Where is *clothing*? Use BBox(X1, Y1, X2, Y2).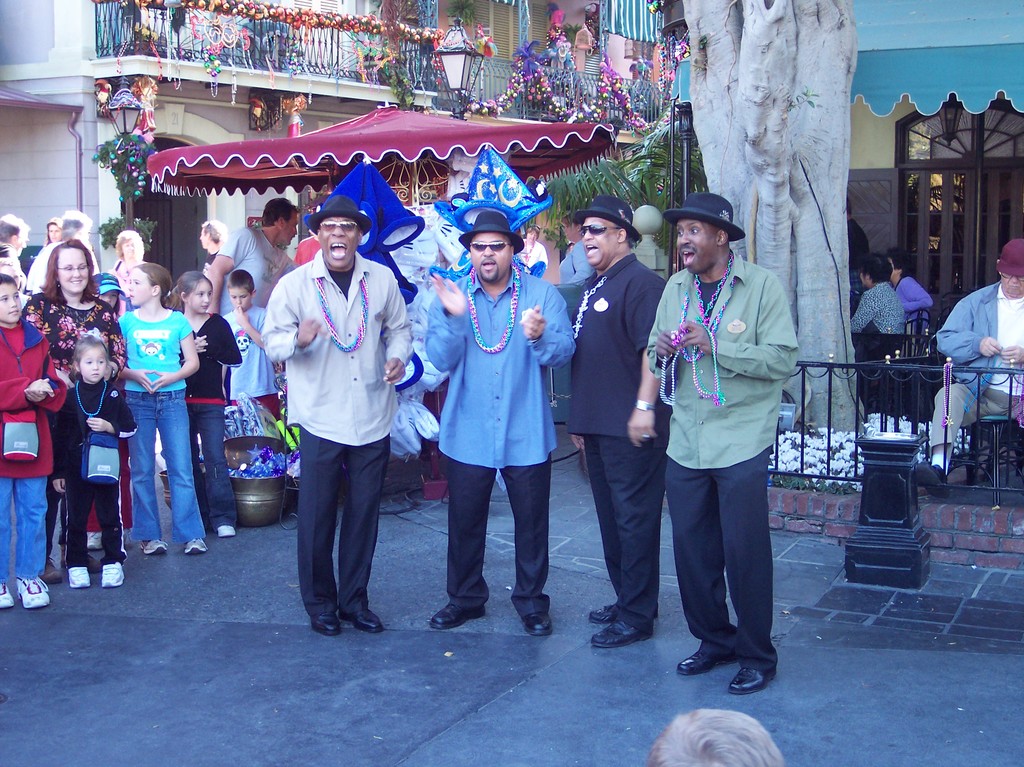
BBox(20, 242, 67, 294).
